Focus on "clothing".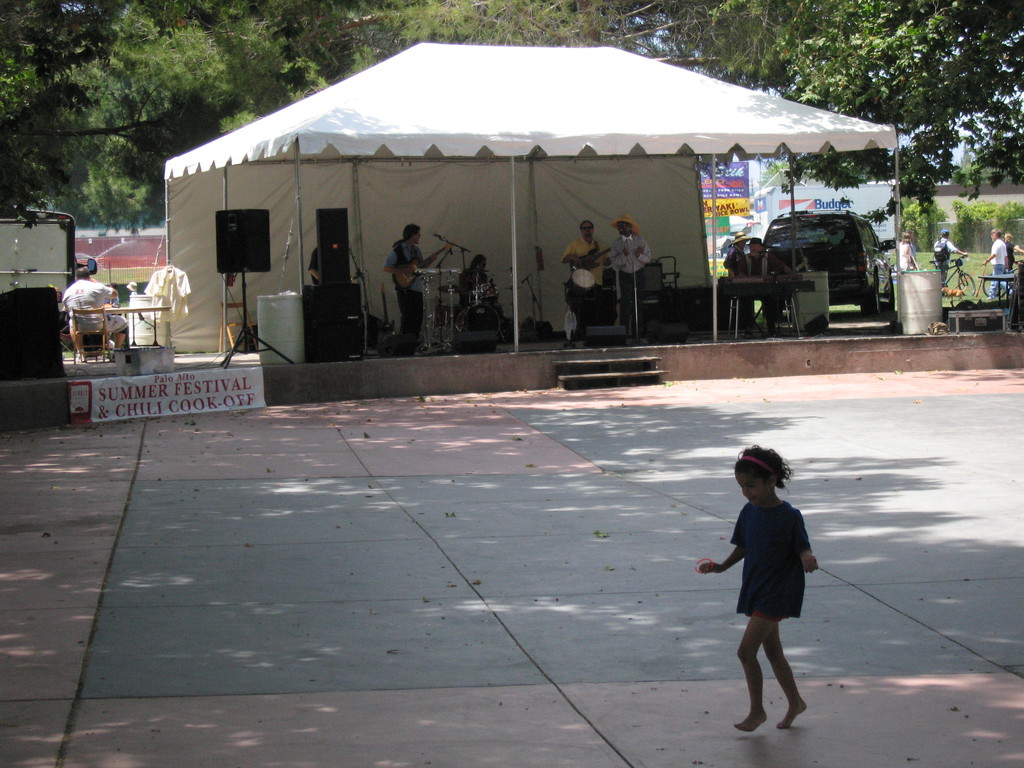
Focused at box=[935, 236, 959, 295].
